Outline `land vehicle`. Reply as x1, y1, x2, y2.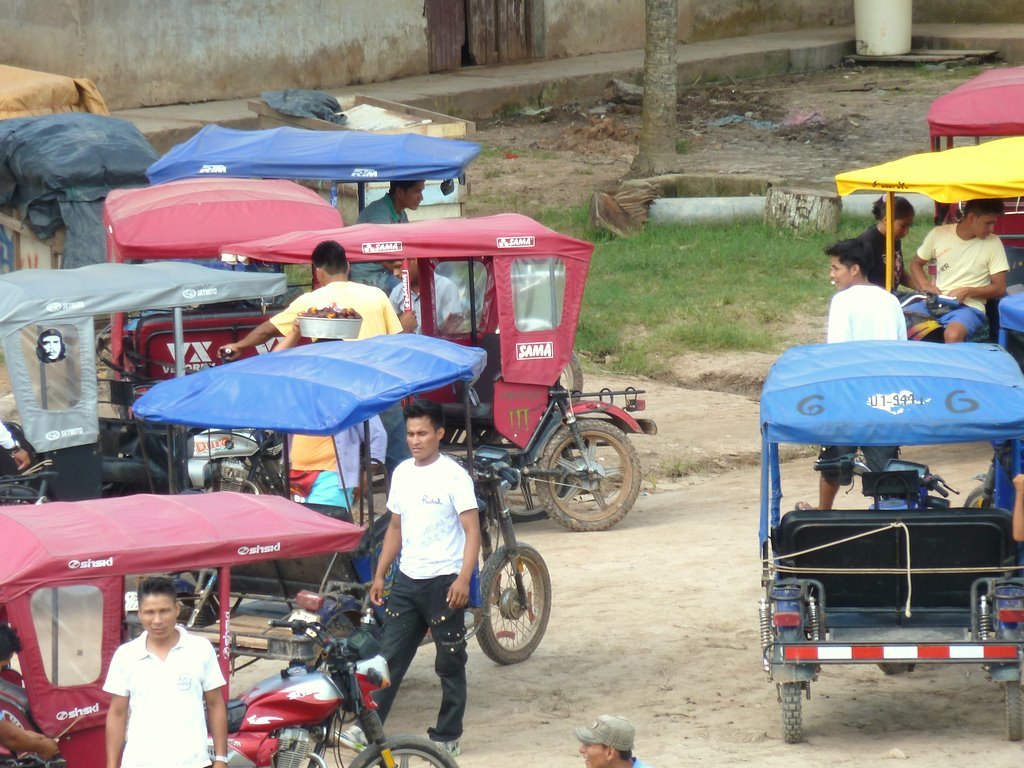
833, 135, 1023, 342.
